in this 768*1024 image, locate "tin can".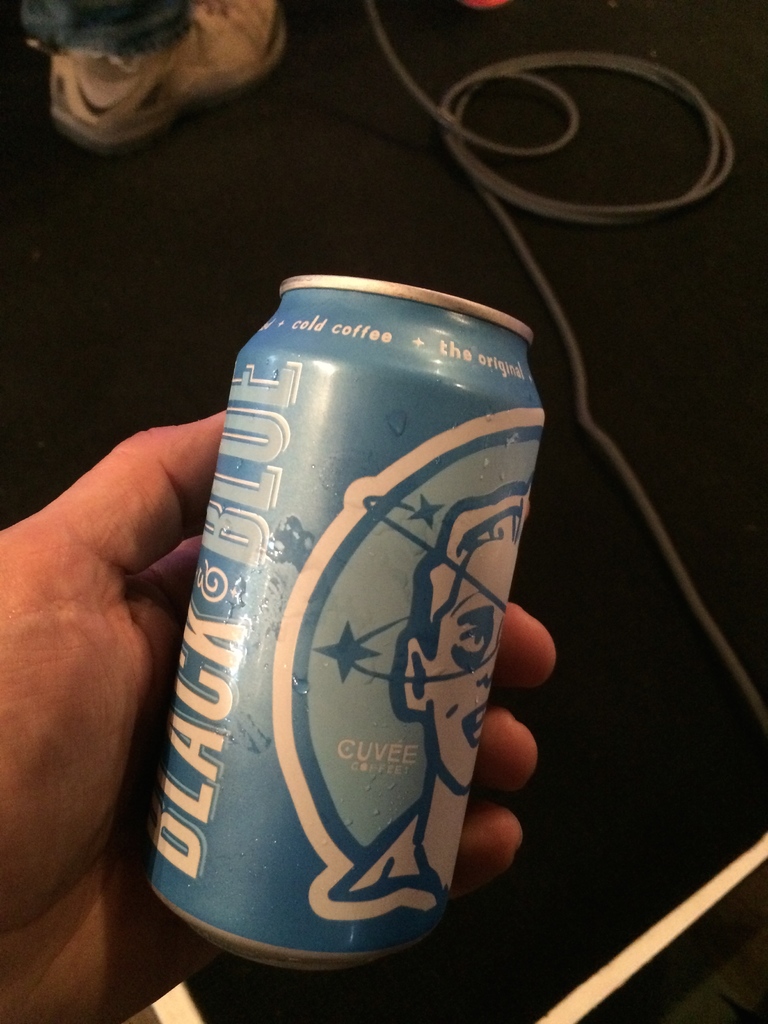
Bounding box: {"x1": 136, "y1": 260, "x2": 585, "y2": 977}.
